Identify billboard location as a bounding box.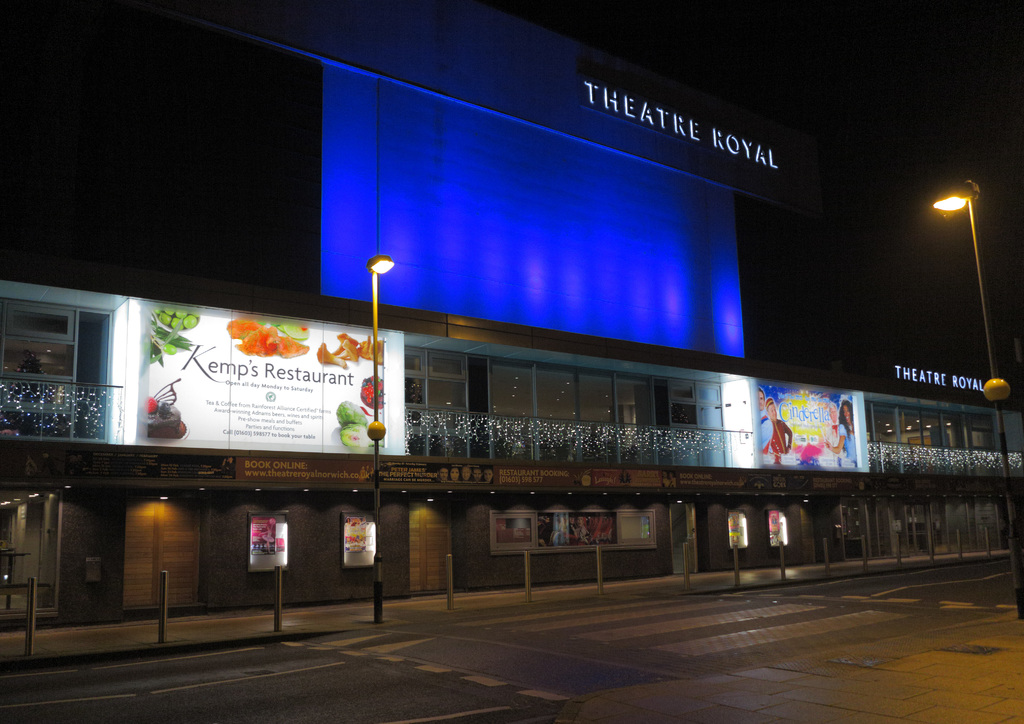
(left=135, top=304, right=390, bottom=449).
